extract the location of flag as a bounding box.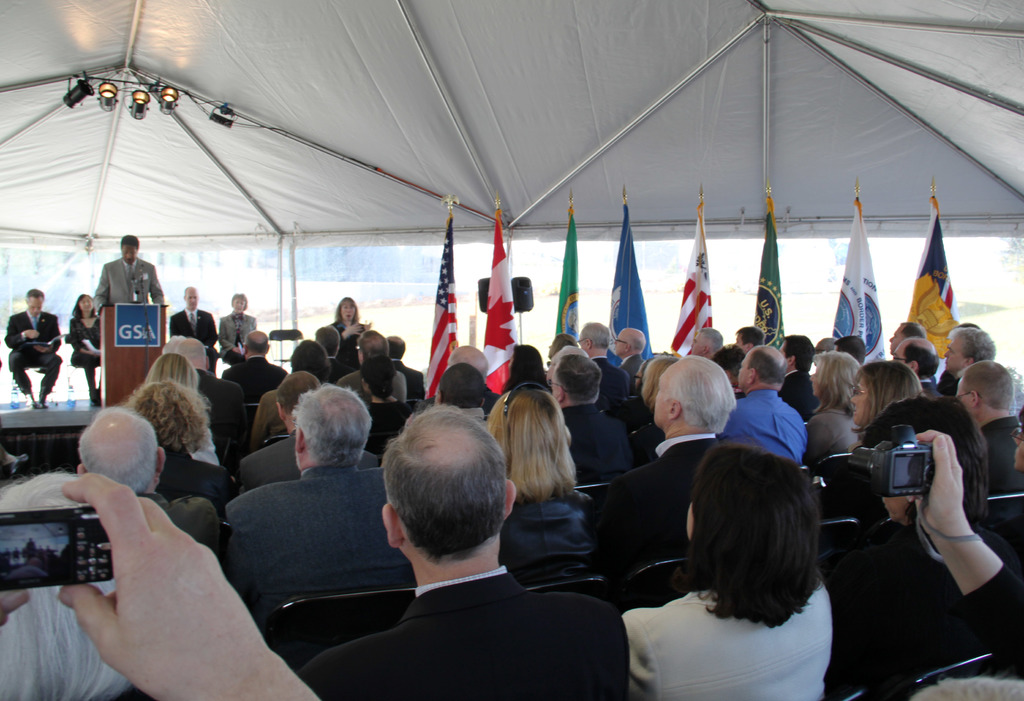
x1=612, y1=206, x2=653, y2=362.
